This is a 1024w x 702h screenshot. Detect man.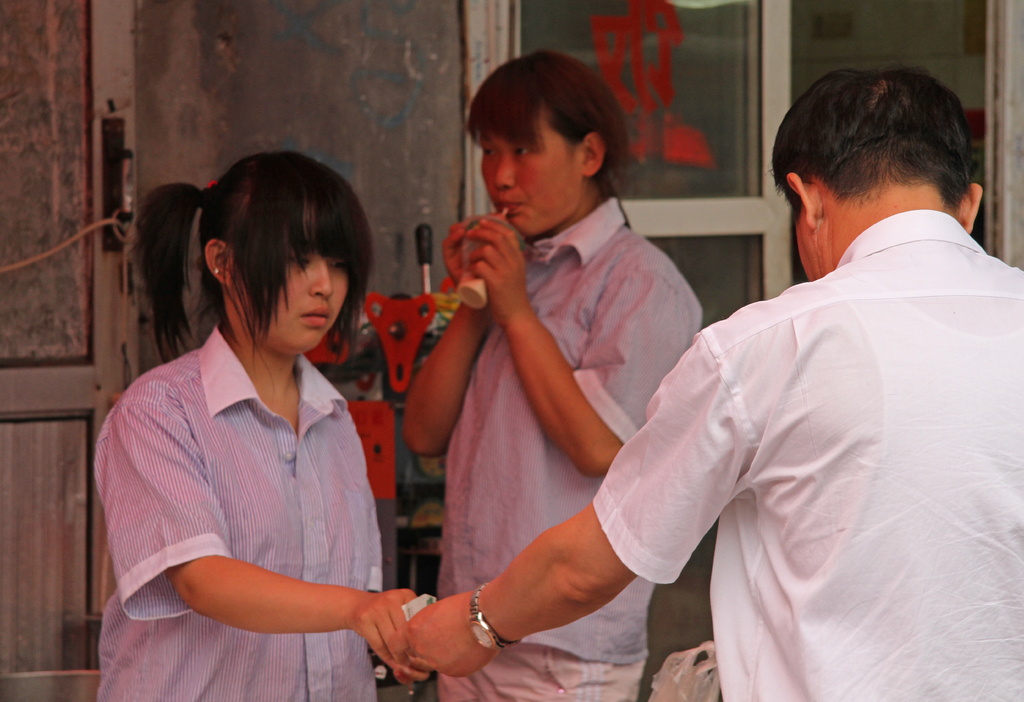
left=384, top=53, right=1023, bottom=701.
